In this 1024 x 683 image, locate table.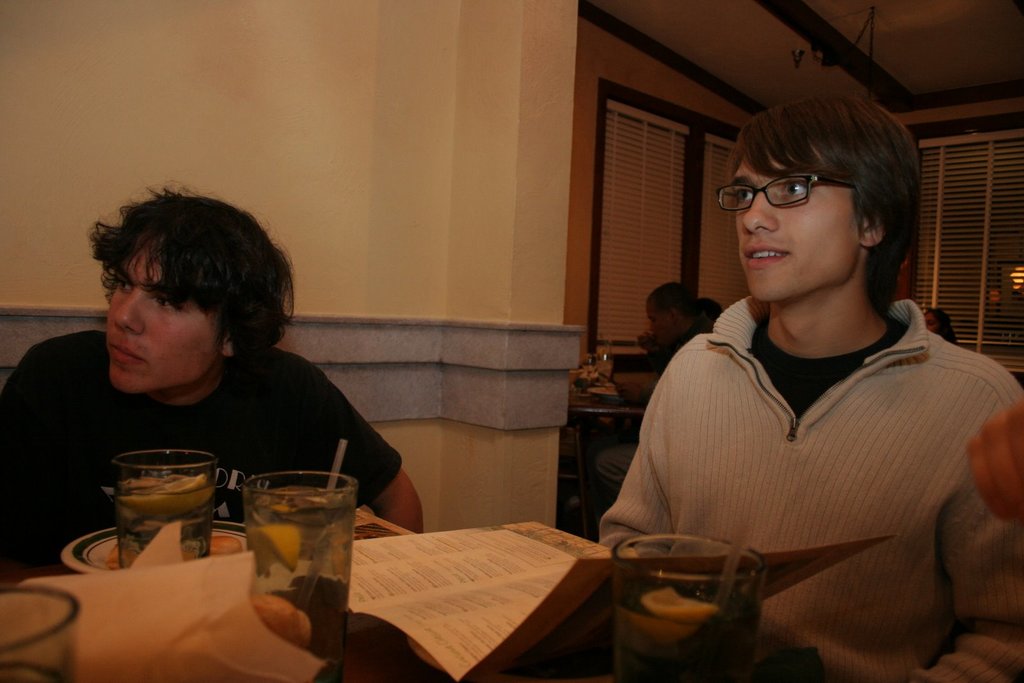
Bounding box: [569,387,646,526].
